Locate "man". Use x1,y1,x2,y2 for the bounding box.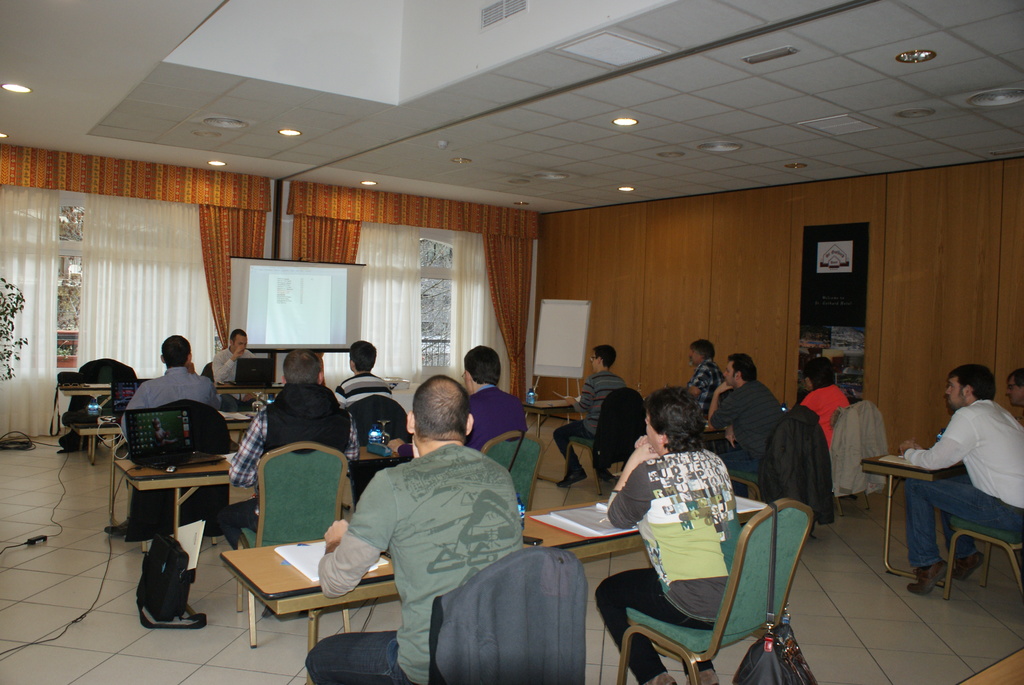
1004,366,1023,407.
